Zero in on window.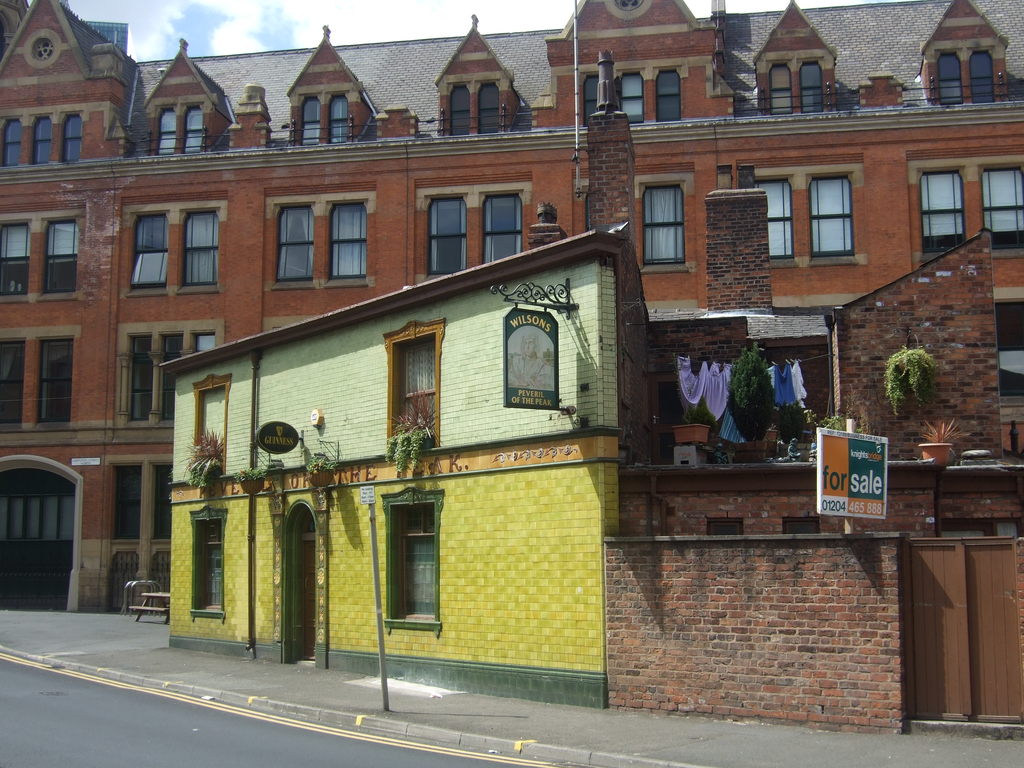
Zeroed in: (155,458,172,535).
